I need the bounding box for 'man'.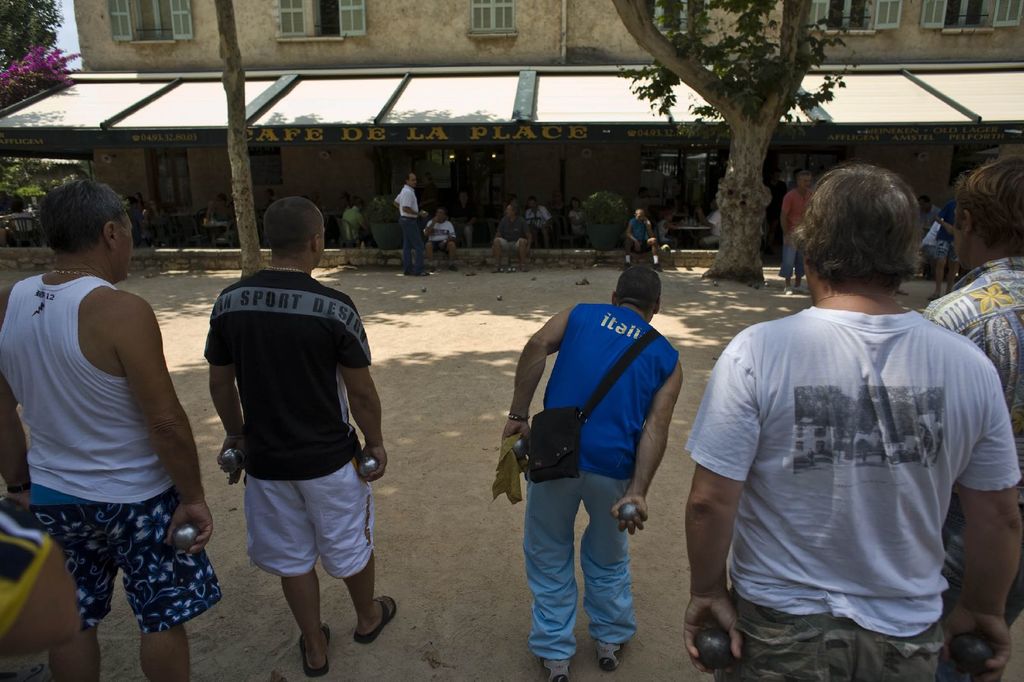
Here it is: 341 198 369 237.
